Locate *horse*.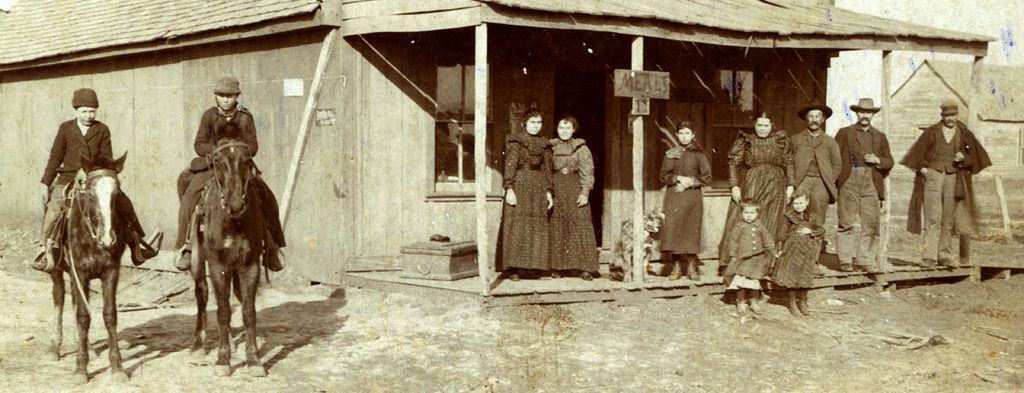
Bounding box: {"left": 43, "top": 147, "right": 129, "bottom": 383}.
